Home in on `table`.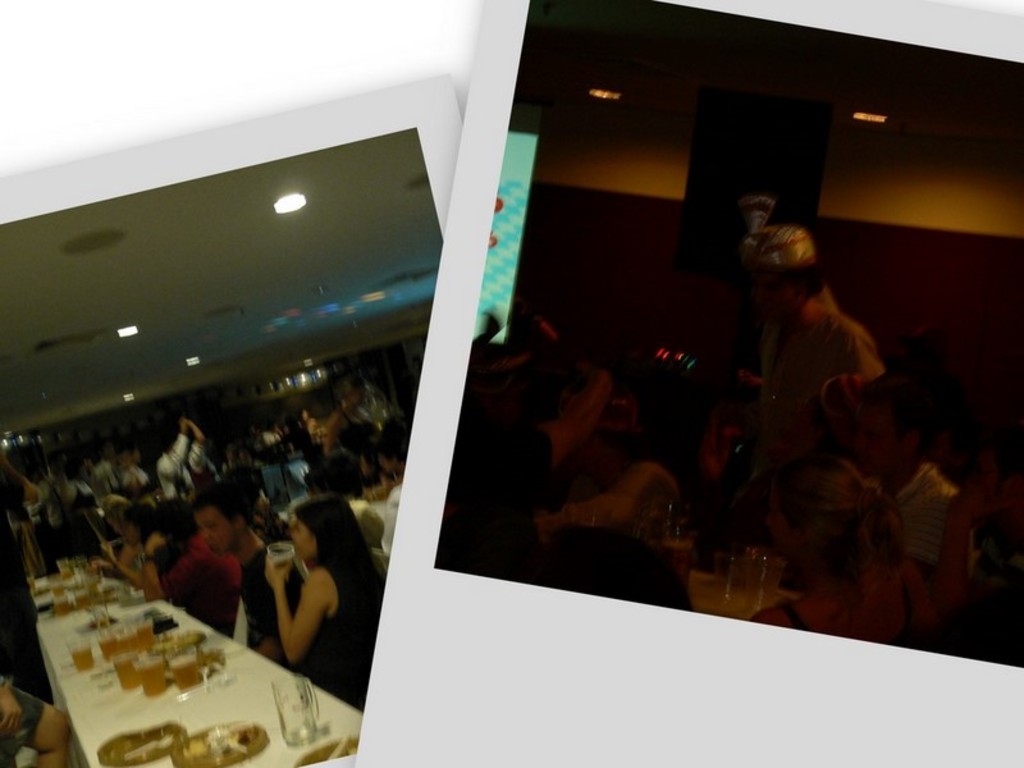
Homed in at l=27, t=568, r=361, b=767.
